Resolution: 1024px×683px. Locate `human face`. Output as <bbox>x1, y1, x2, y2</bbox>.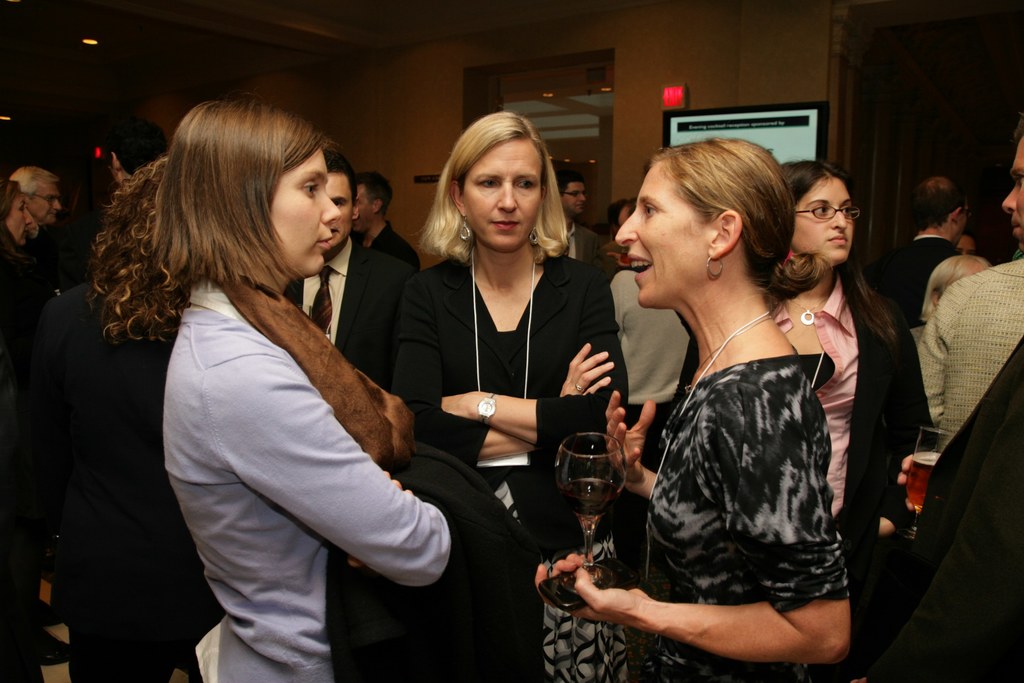
<bbox>614, 159, 710, 309</bbox>.
